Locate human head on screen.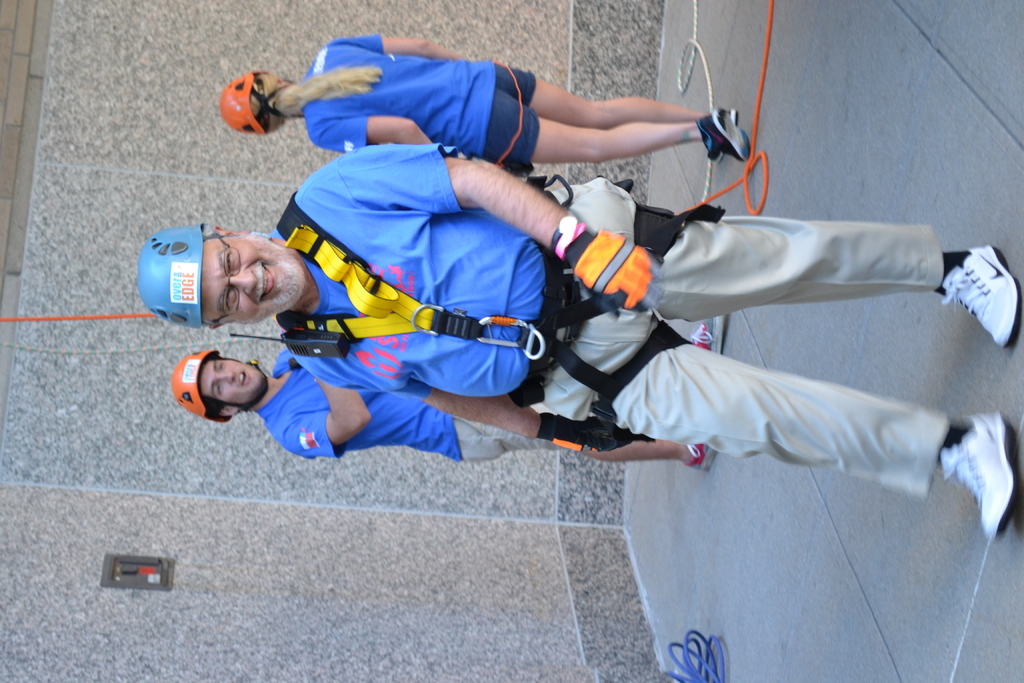
On screen at 172,349,267,425.
